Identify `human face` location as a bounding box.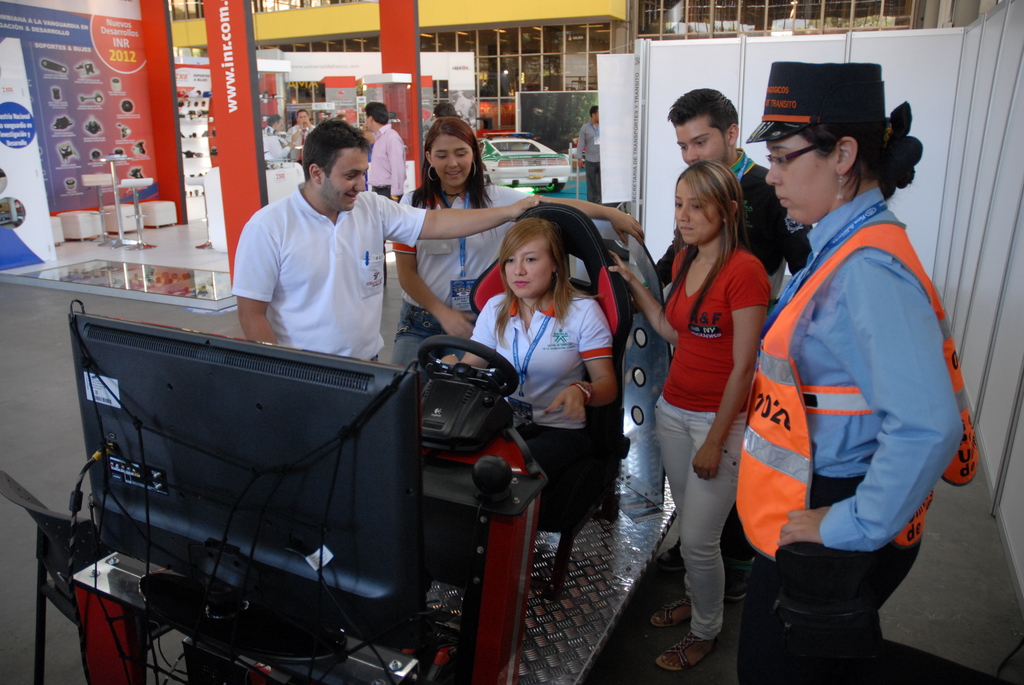
x1=505, y1=235, x2=553, y2=302.
